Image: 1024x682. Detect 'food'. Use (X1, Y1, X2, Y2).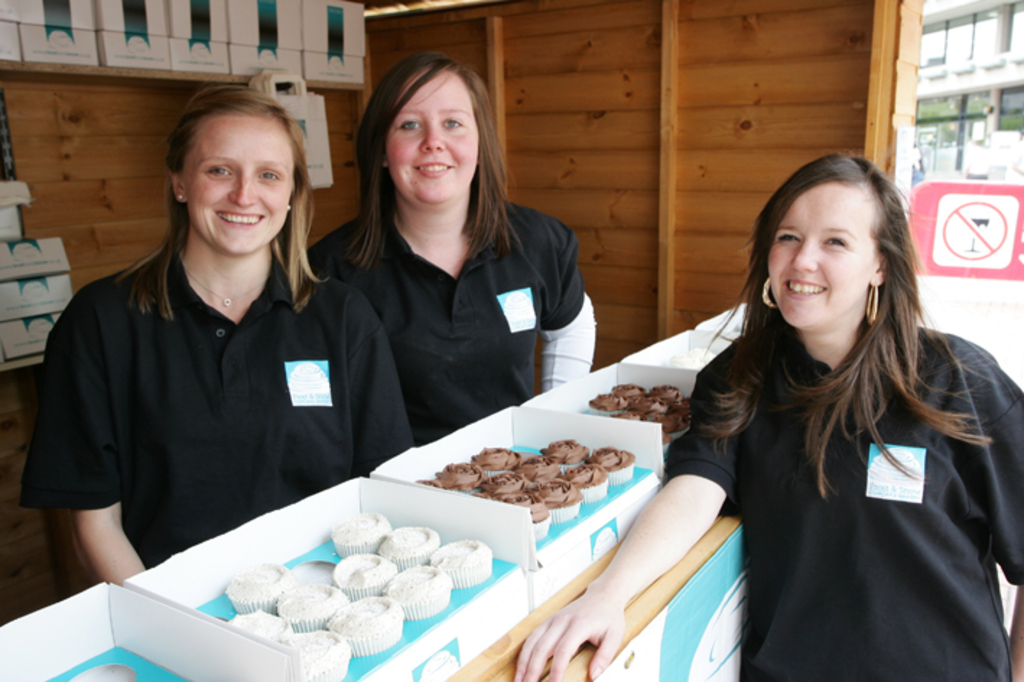
(221, 607, 293, 640).
